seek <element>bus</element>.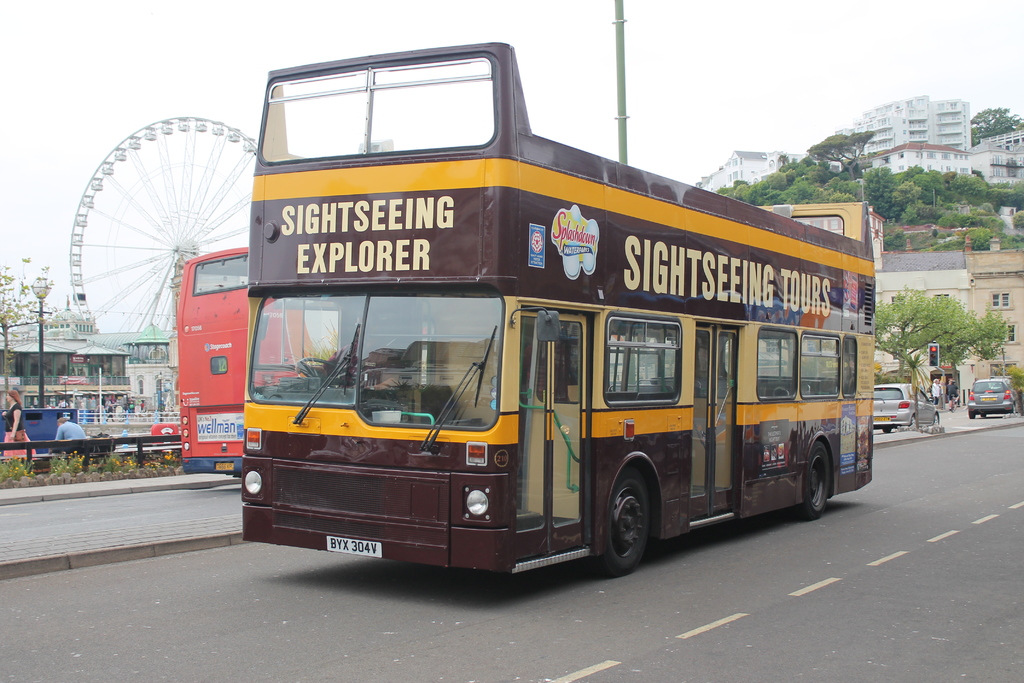
bbox=(239, 40, 874, 580).
